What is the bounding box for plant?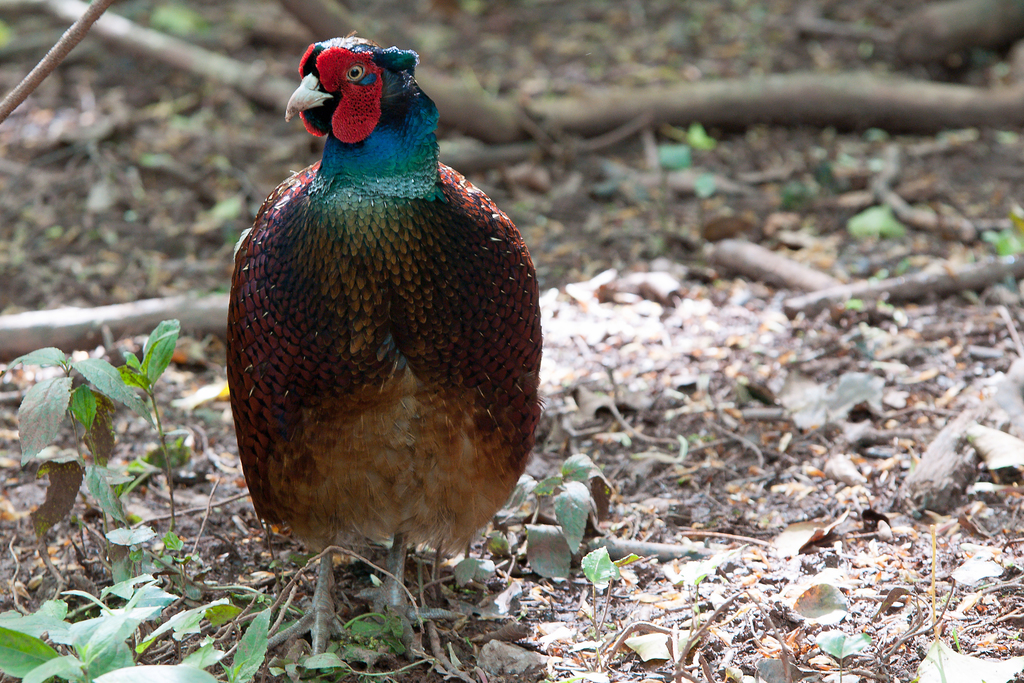
[x1=15, y1=288, x2=266, y2=608].
